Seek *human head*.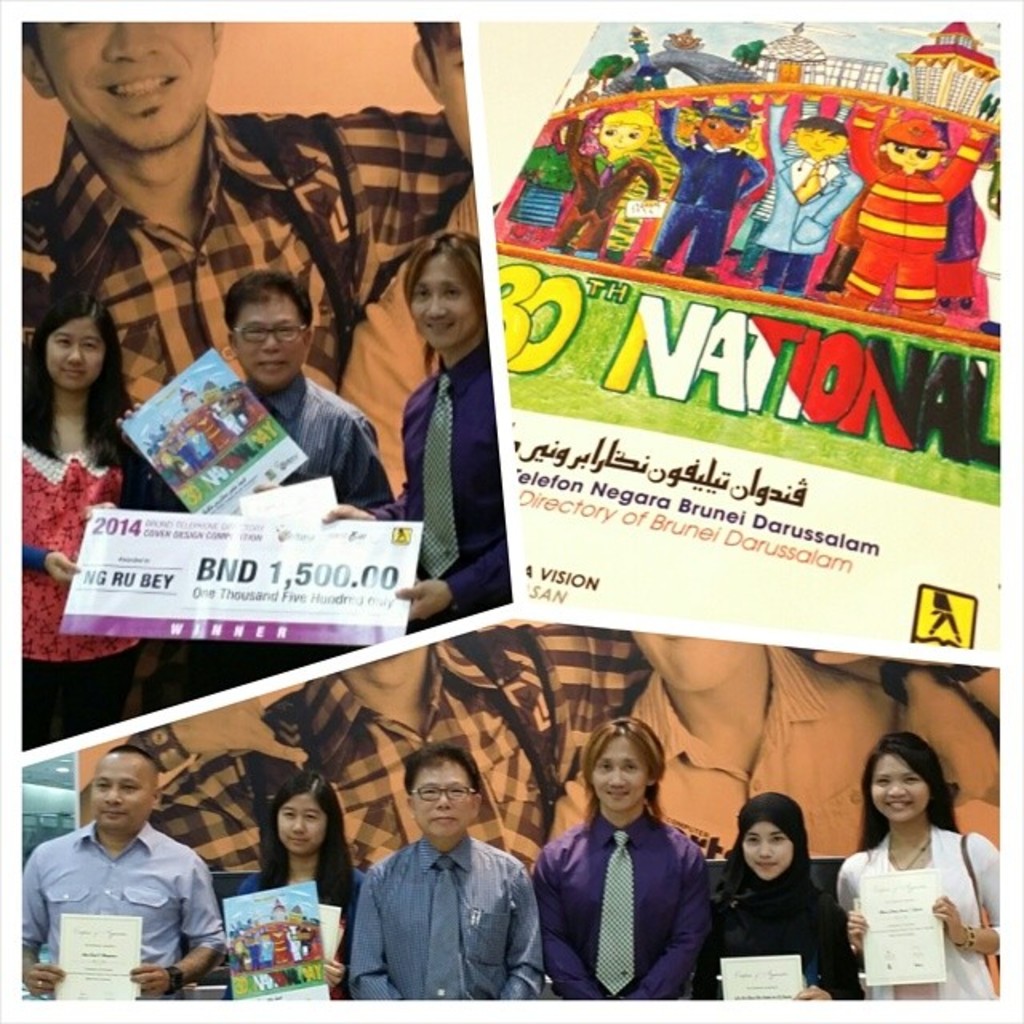
select_region(592, 109, 650, 150).
